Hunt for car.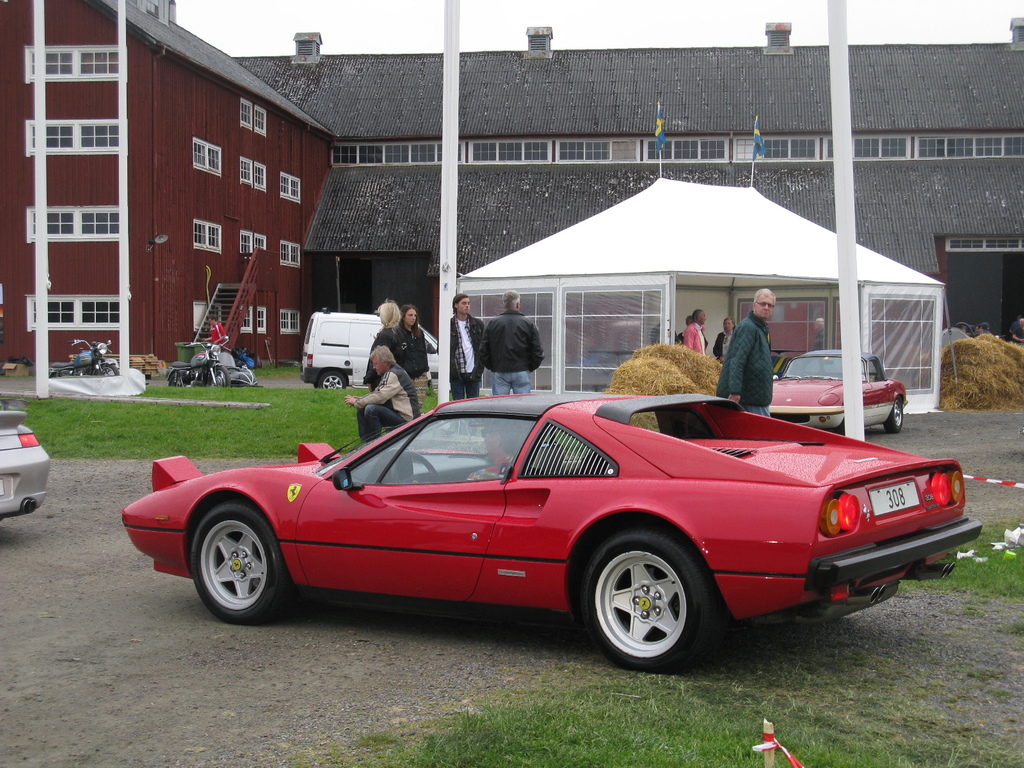
Hunted down at <box>109,386,988,673</box>.
